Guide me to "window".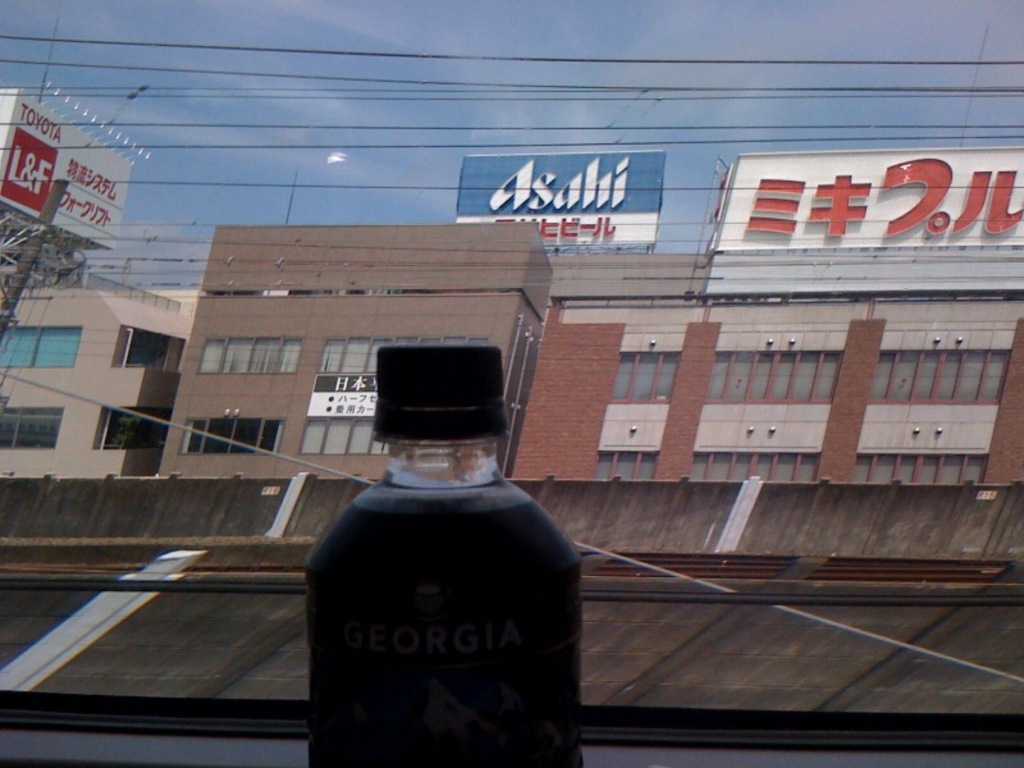
Guidance: [709,351,841,406].
